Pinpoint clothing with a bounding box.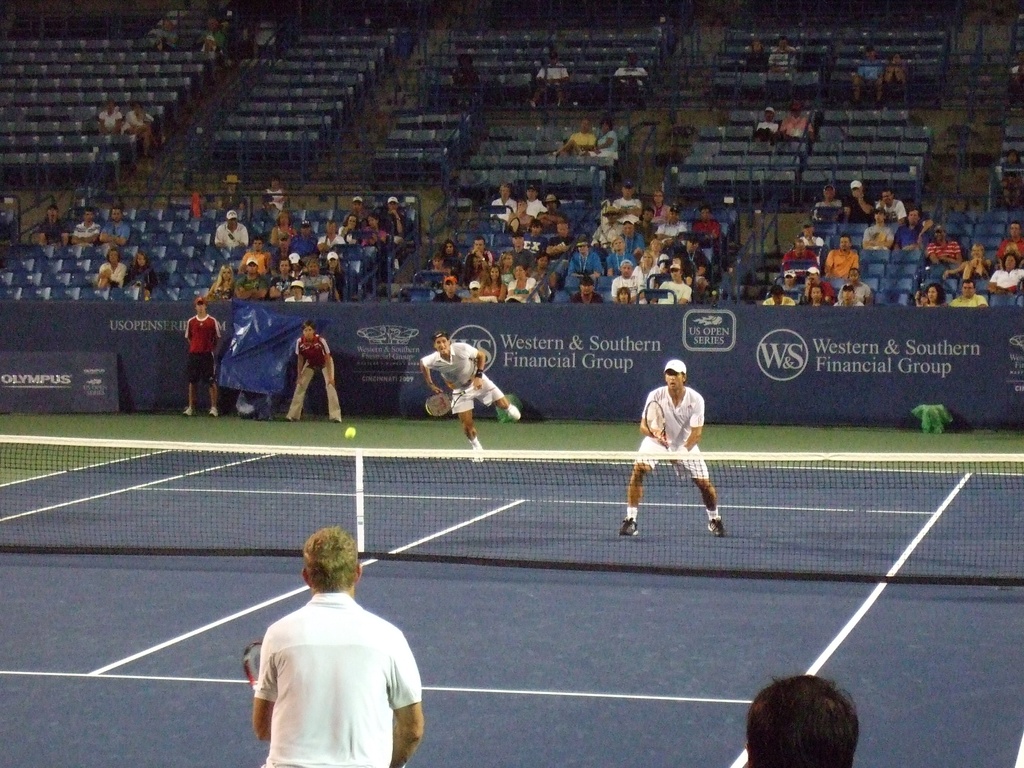
[left=99, top=259, right=126, bottom=287].
